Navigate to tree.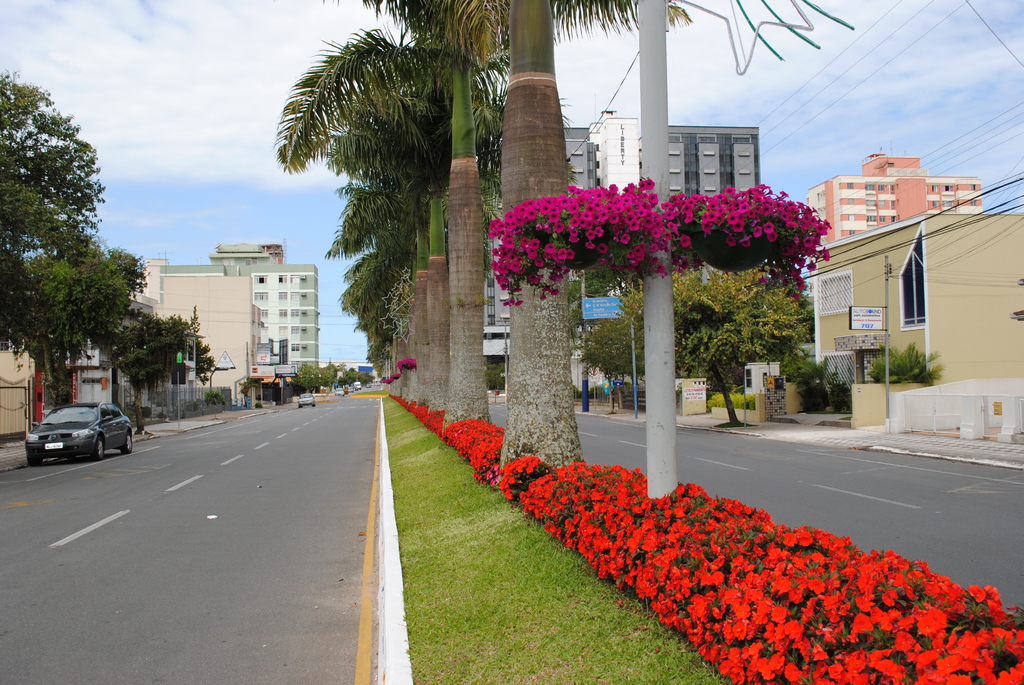
Navigation target: [left=3, top=243, right=155, bottom=418].
